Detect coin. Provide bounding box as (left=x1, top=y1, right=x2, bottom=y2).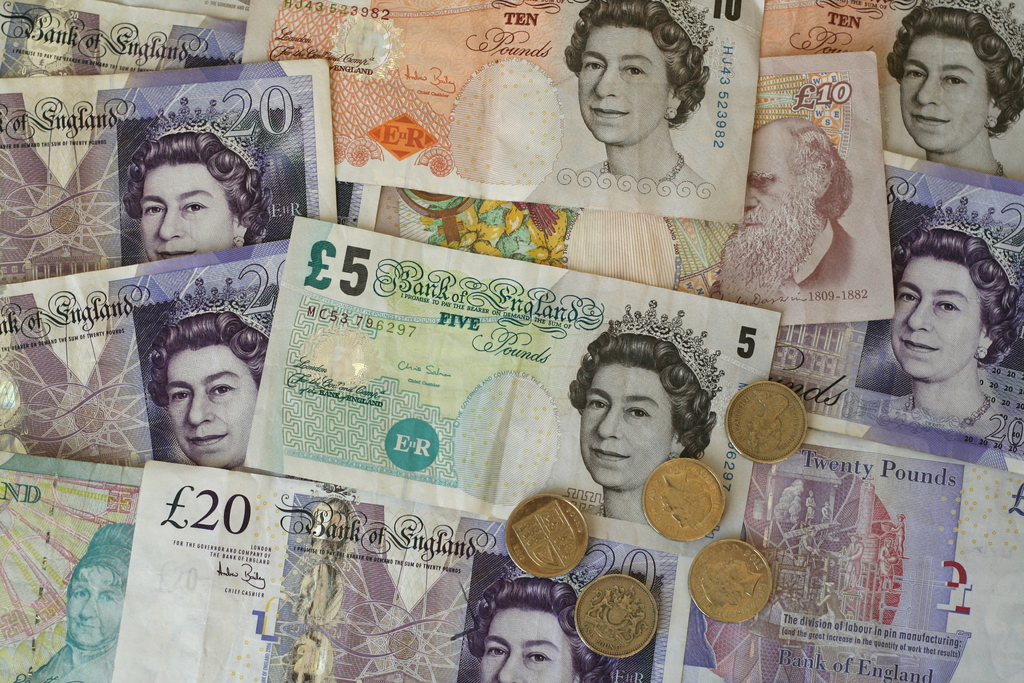
(left=641, top=457, right=728, bottom=539).
